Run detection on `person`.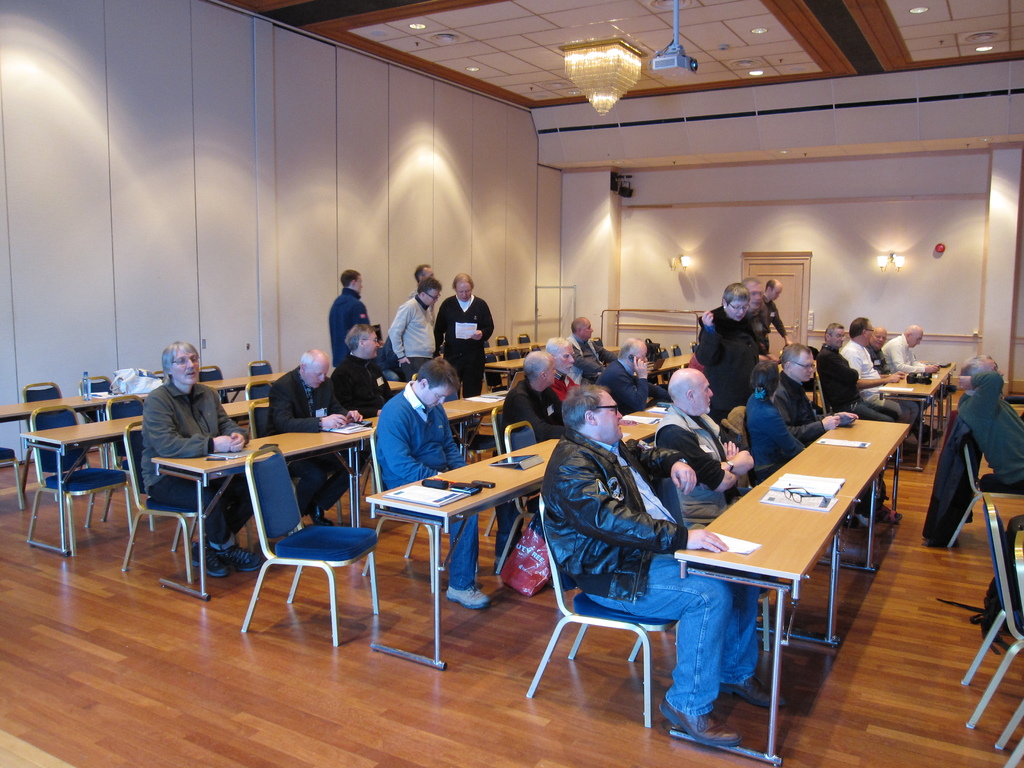
Result: (742,276,796,355).
